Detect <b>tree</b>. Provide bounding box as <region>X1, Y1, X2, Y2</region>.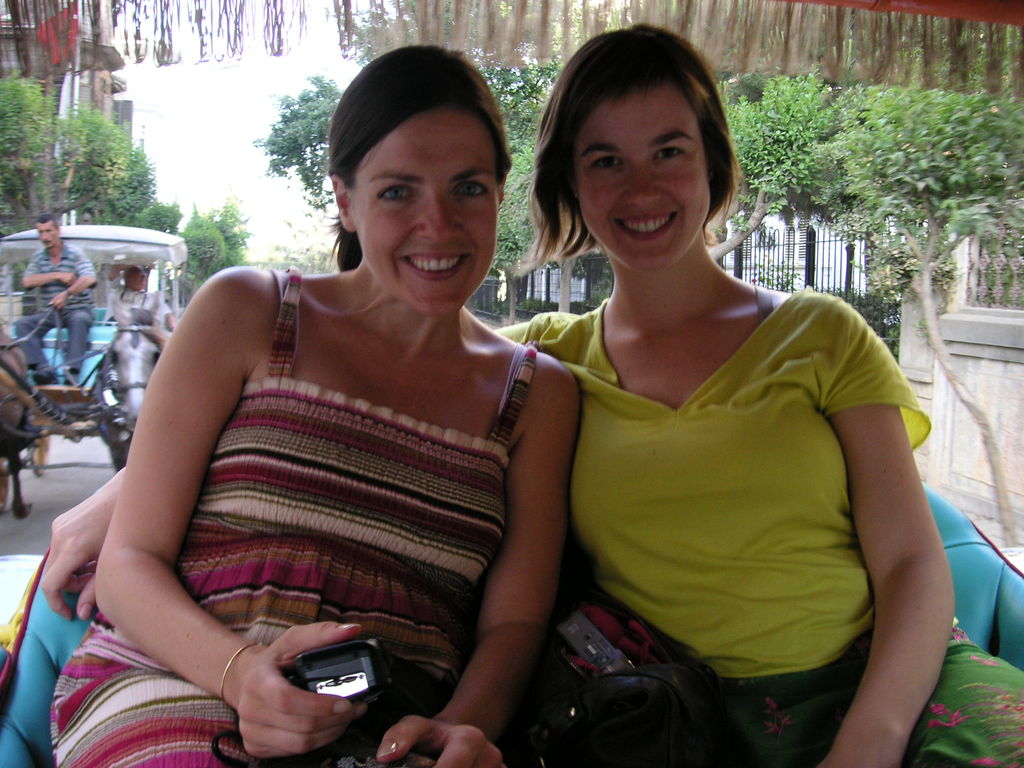
<region>556, 0, 640, 308</region>.
